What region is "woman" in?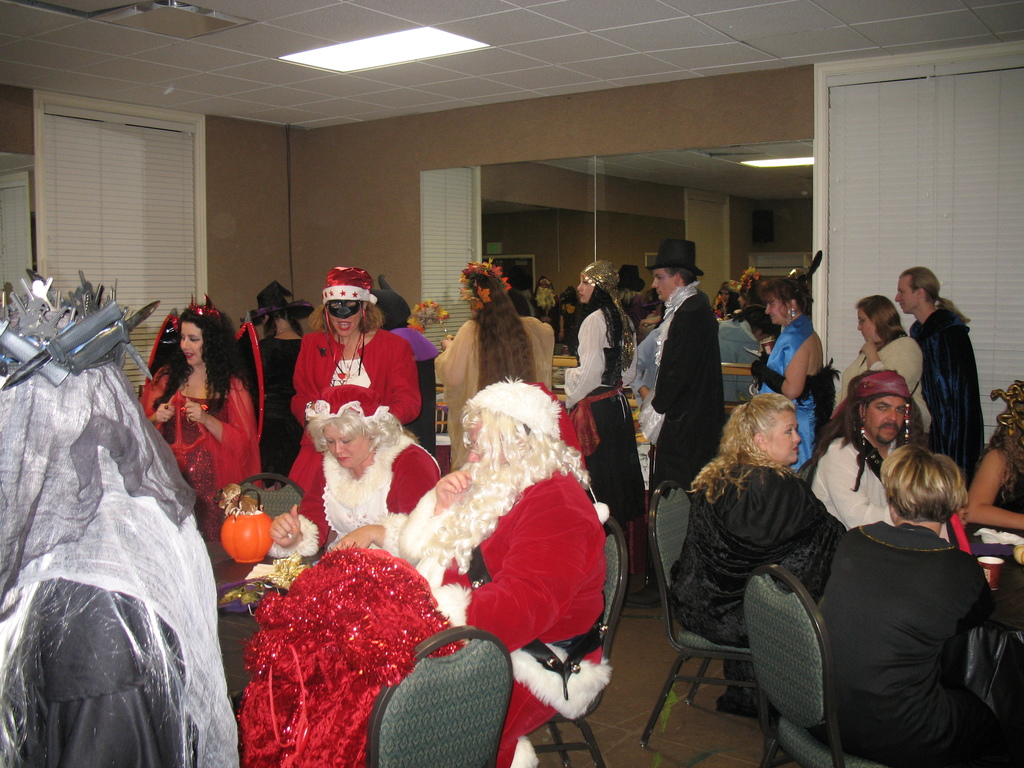
x1=809, y1=447, x2=1023, y2=767.
